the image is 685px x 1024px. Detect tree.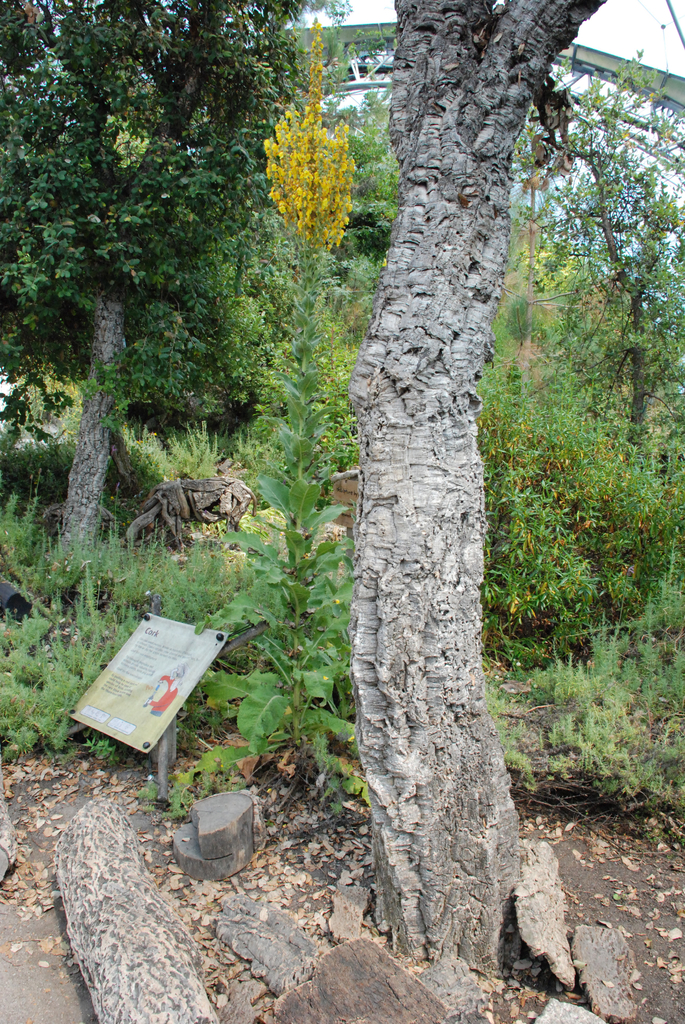
Detection: Rect(345, 0, 604, 1012).
